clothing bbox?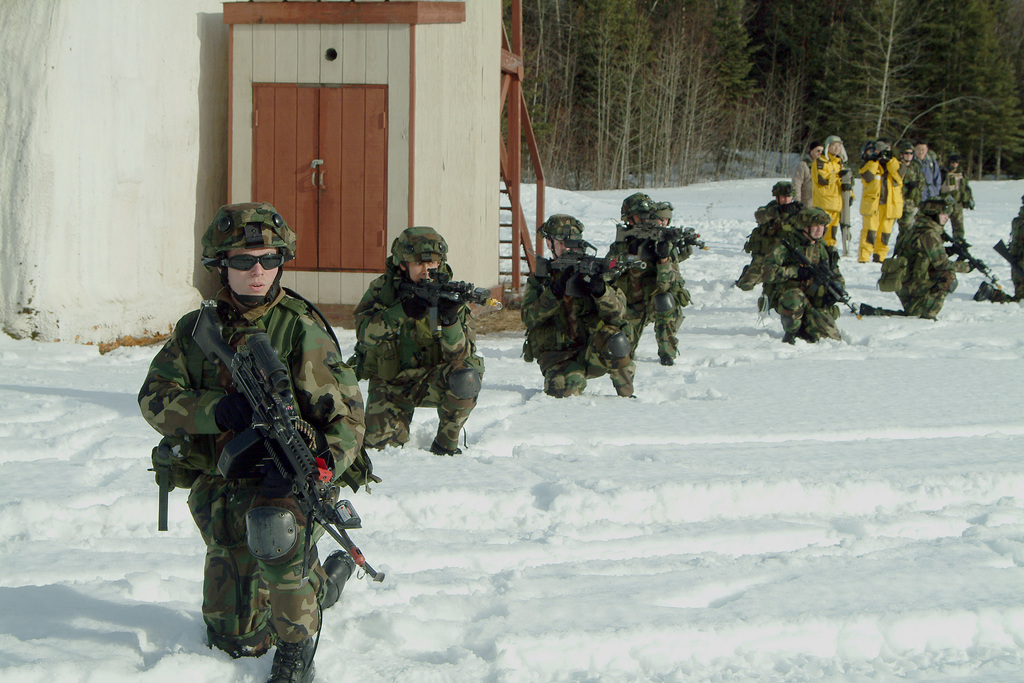
(left=939, top=167, right=973, bottom=240)
